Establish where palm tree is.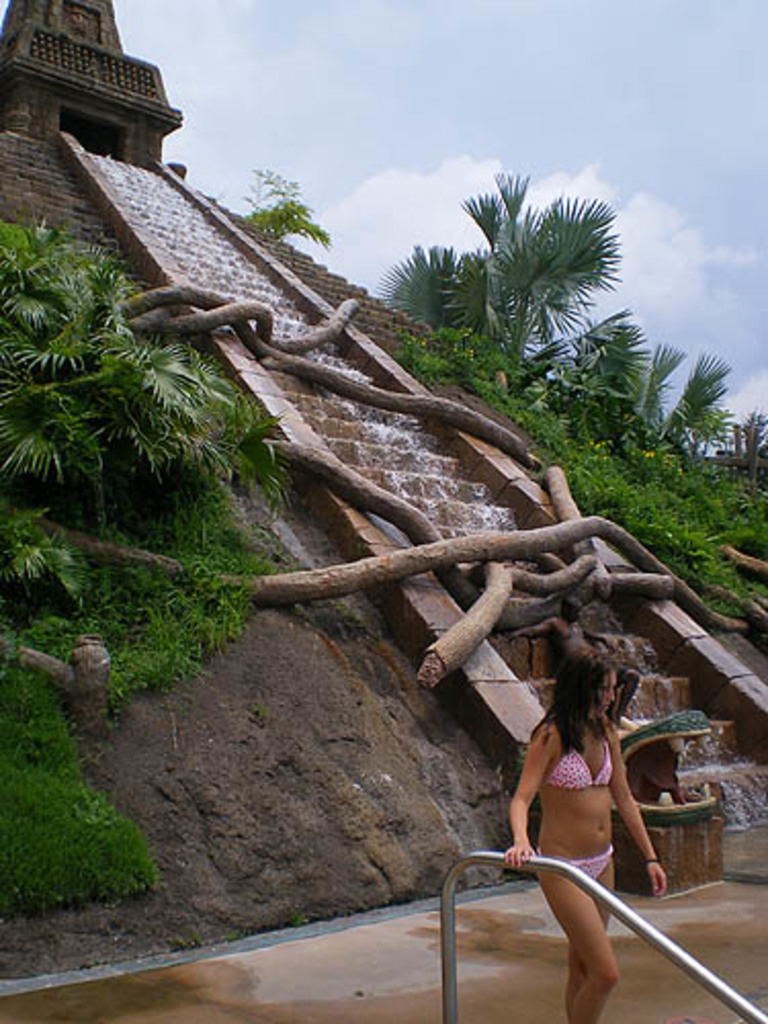
Established at [444,182,633,403].
